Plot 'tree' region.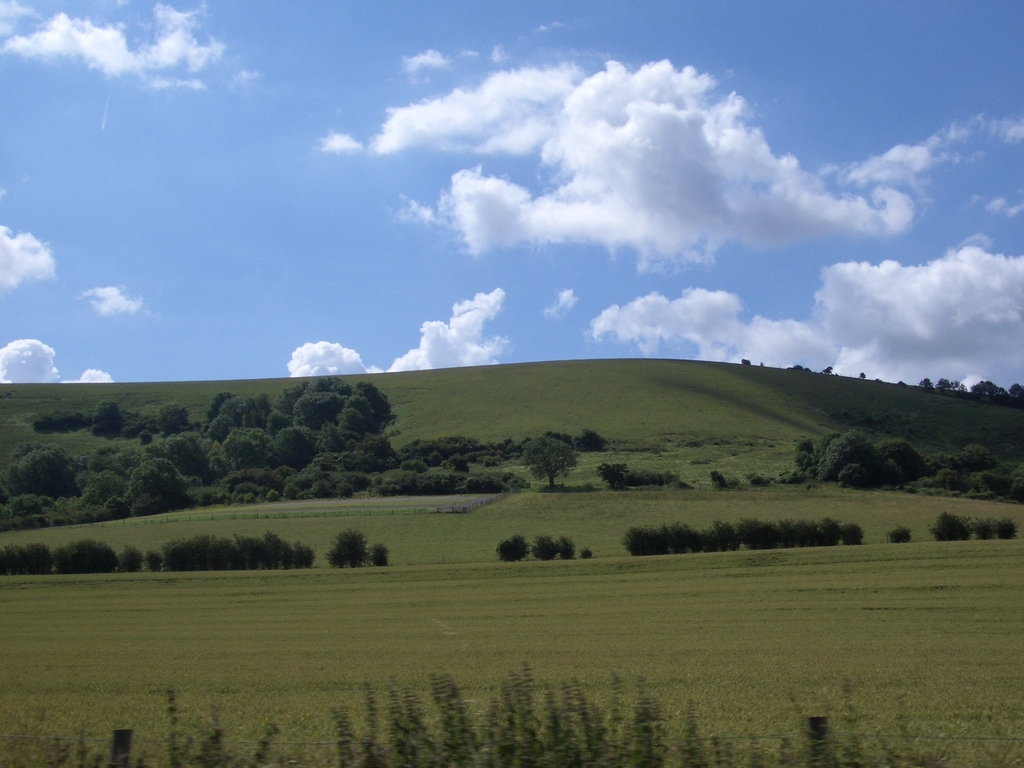
Plotted at box=[492, 532, 531, 563].
